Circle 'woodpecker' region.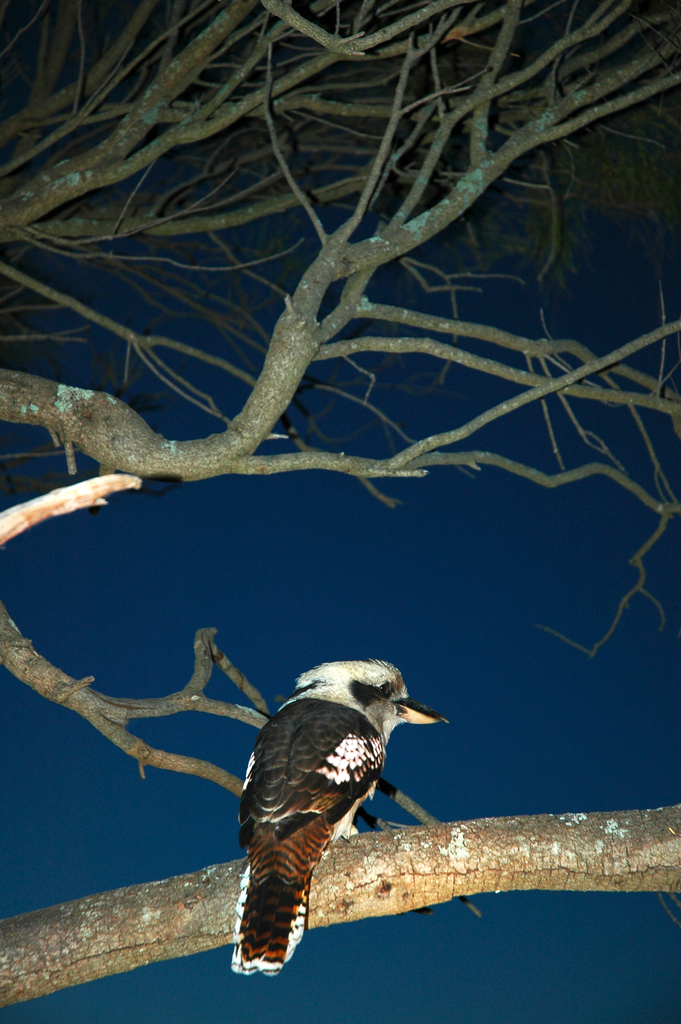
Region: 238 651 447 968.
